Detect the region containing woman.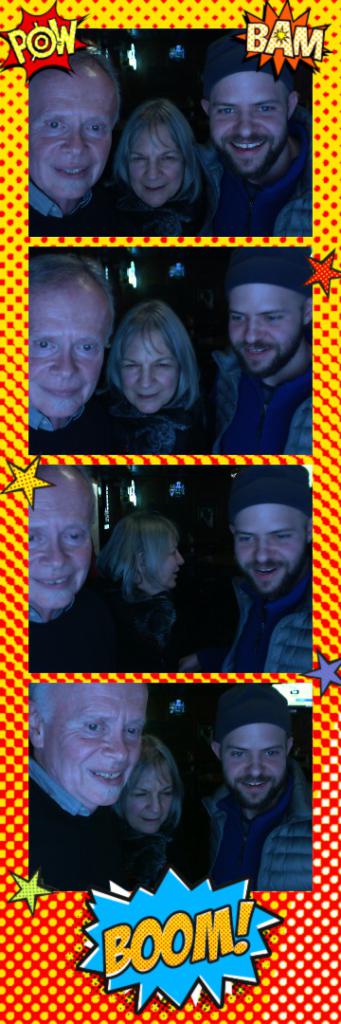
BBox(110, 303, 217, 451).
